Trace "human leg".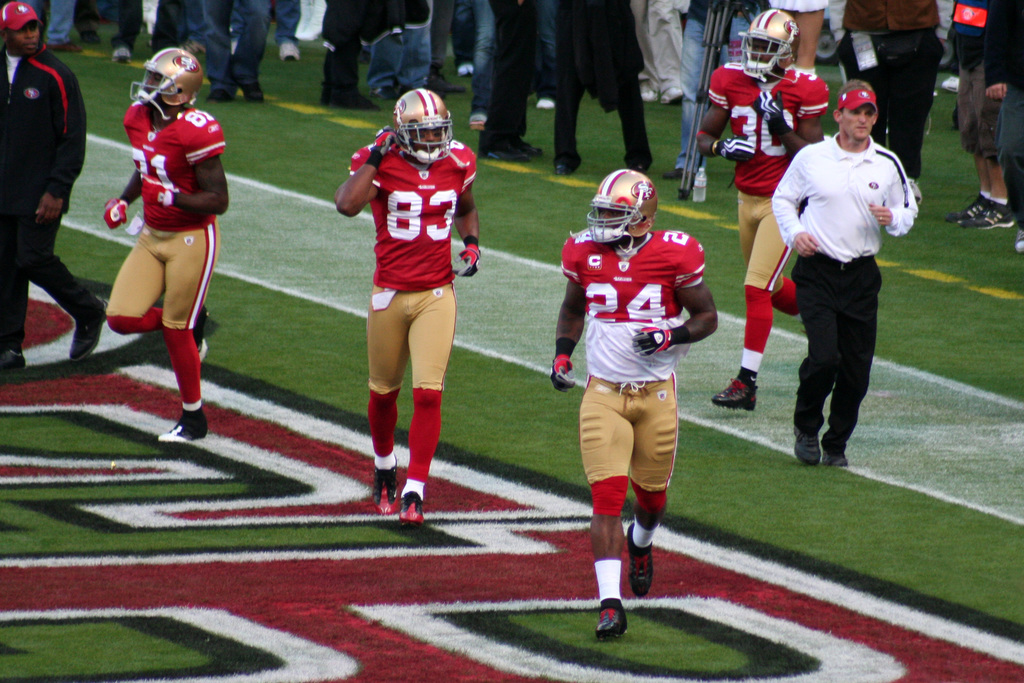
Traced to rect(836, 252, 876, 475).
